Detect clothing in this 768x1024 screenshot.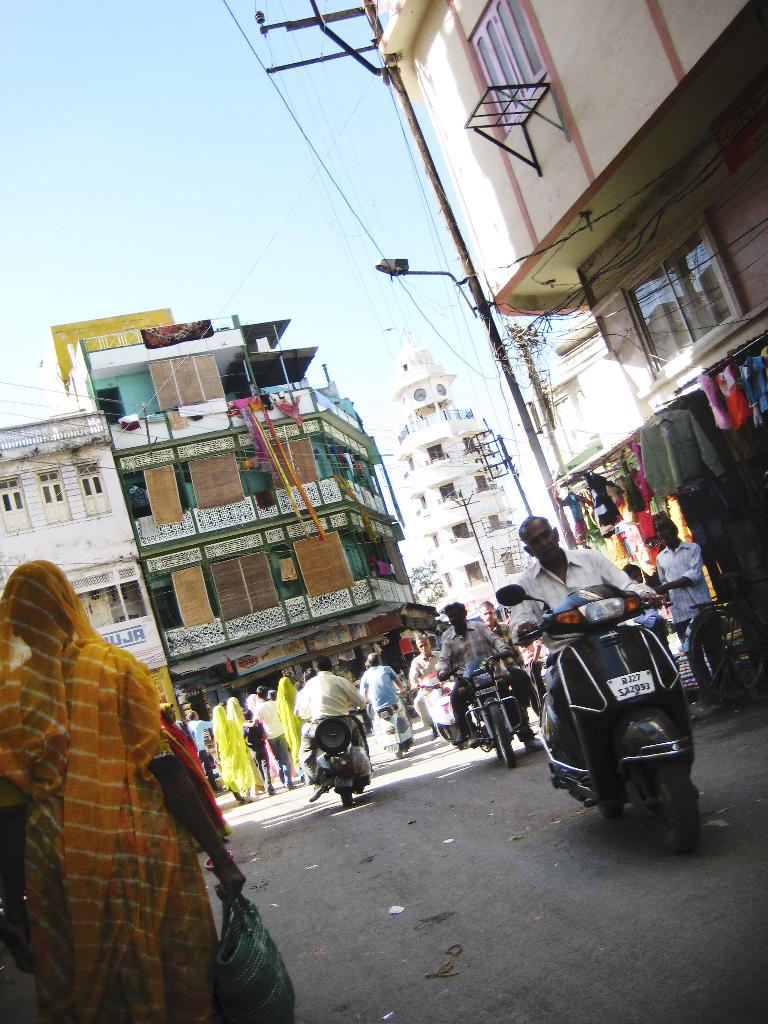
Detection: 186 717 212 773.
